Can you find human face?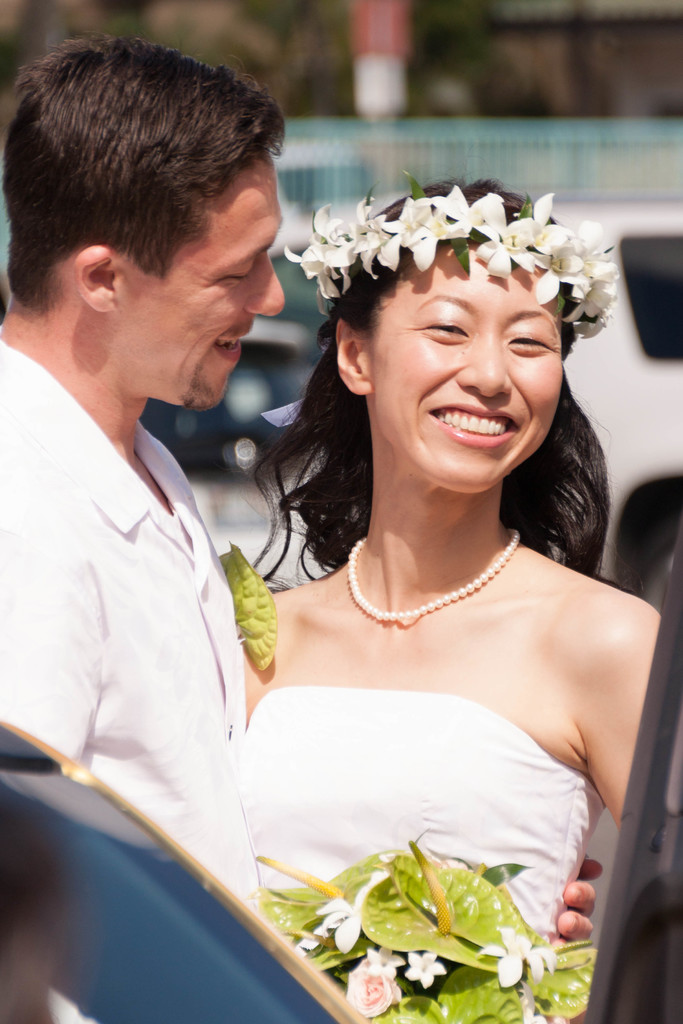
Yes, bounding box: box=[119, 157, 284, 409].
